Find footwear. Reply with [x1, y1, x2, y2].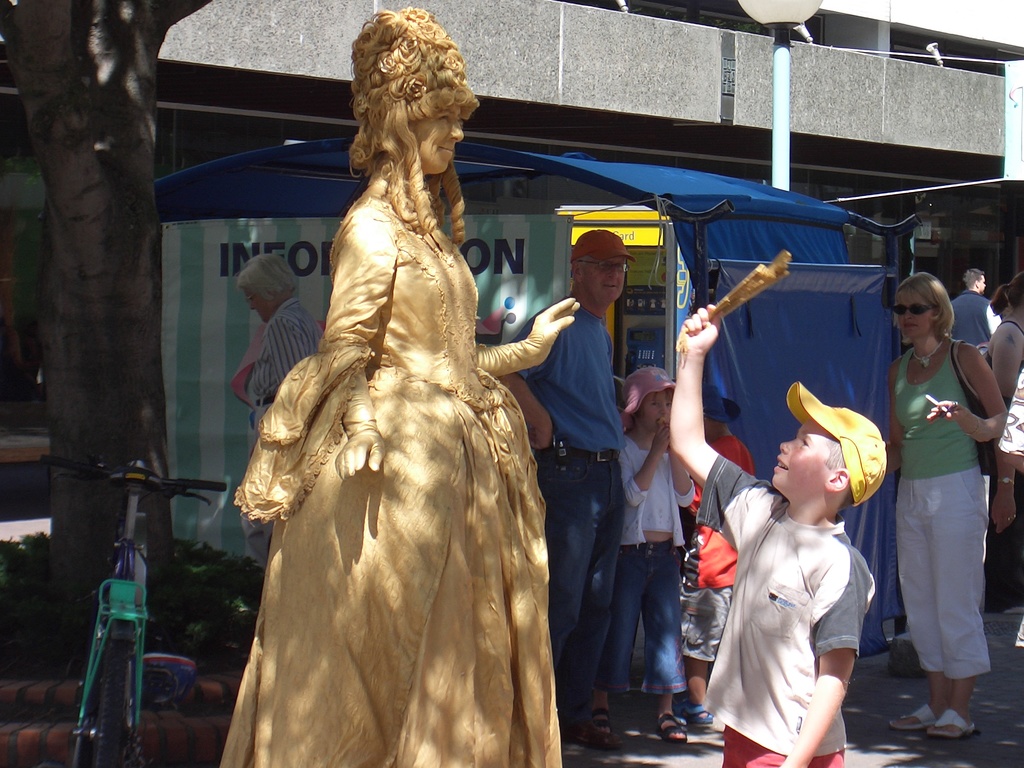
[575, 705, 612, 728].
